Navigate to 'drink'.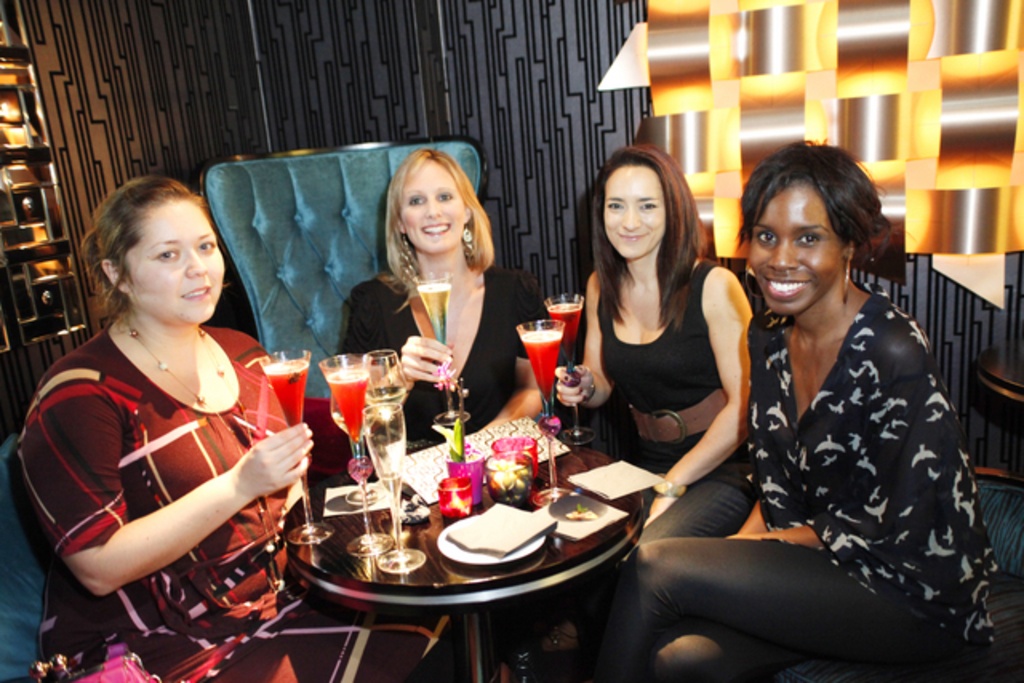
Navigation target: (370, 432, 403, 513).
